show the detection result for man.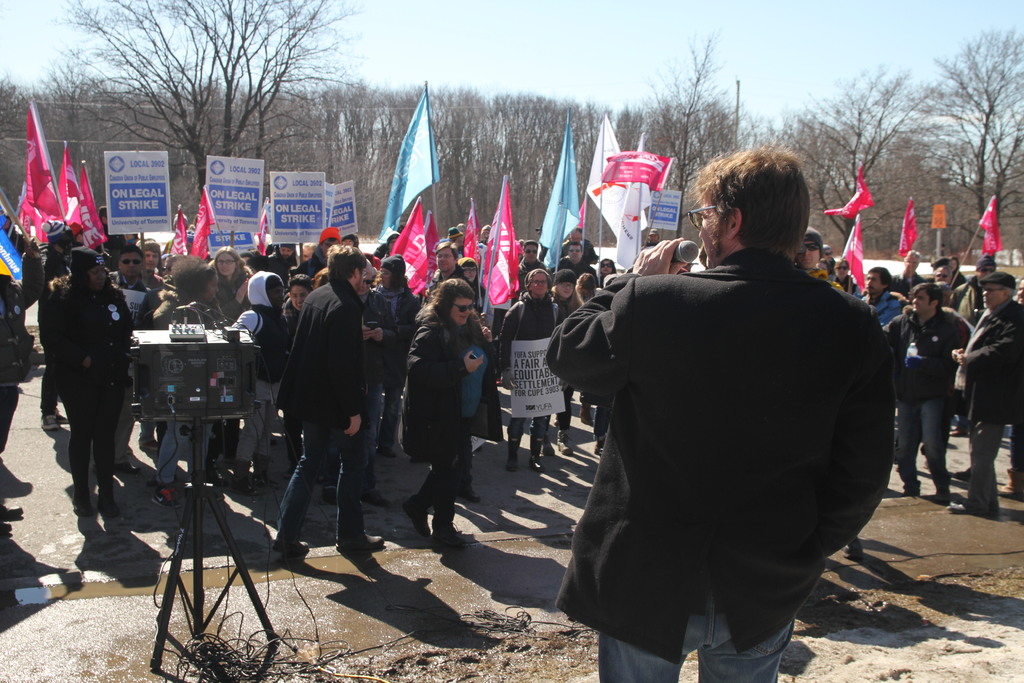
426 243 473 304.
